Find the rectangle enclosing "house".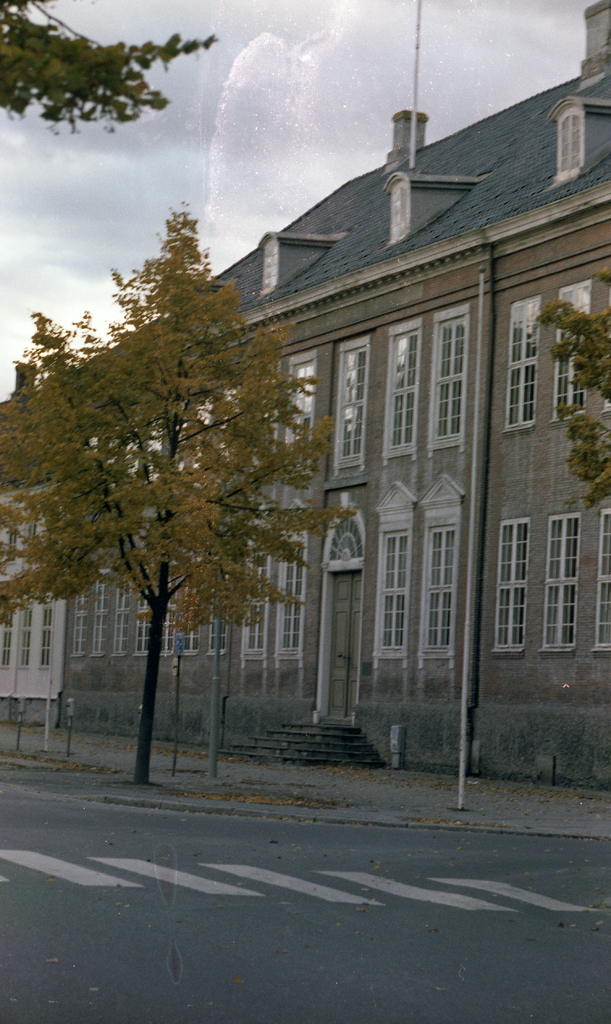
left=62, top=0, right=610, bottom=797.
